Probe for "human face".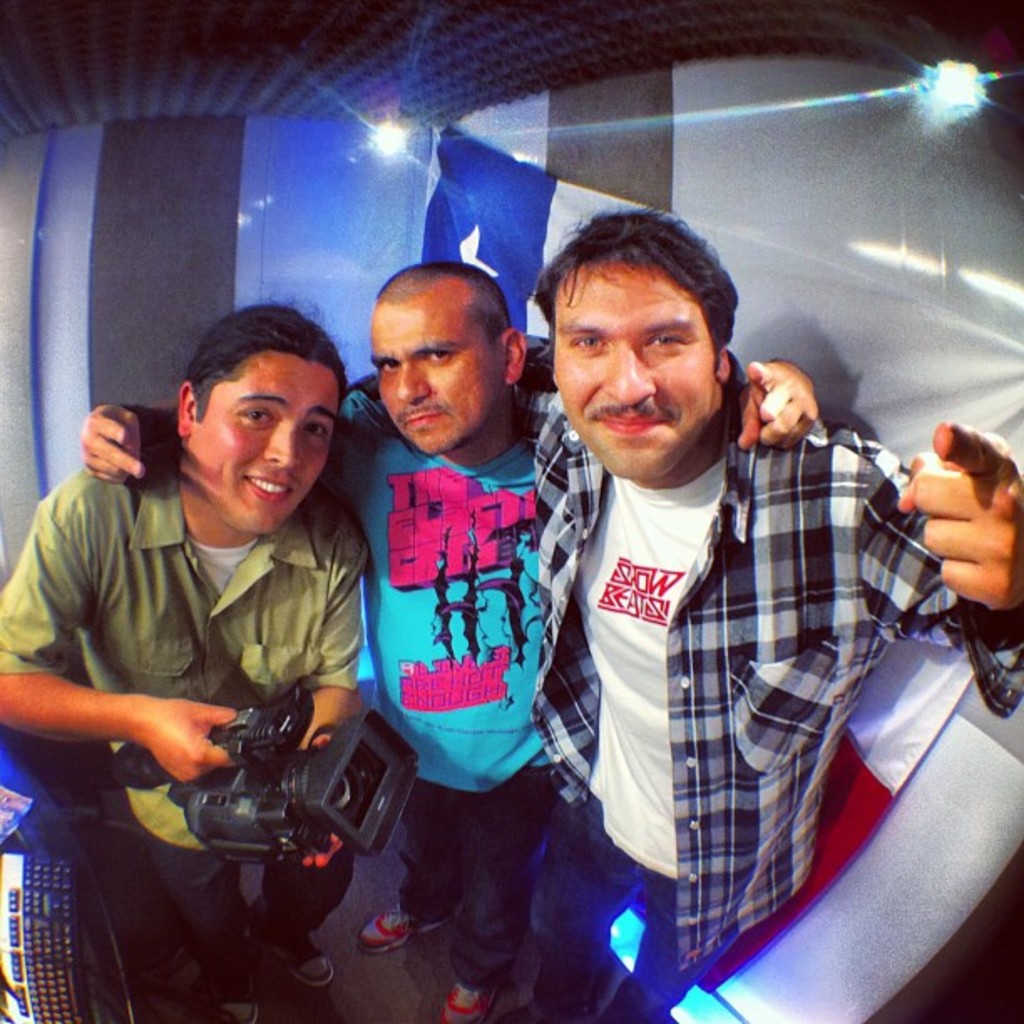
Probe result: select_region(549, 261, 711, 479).
